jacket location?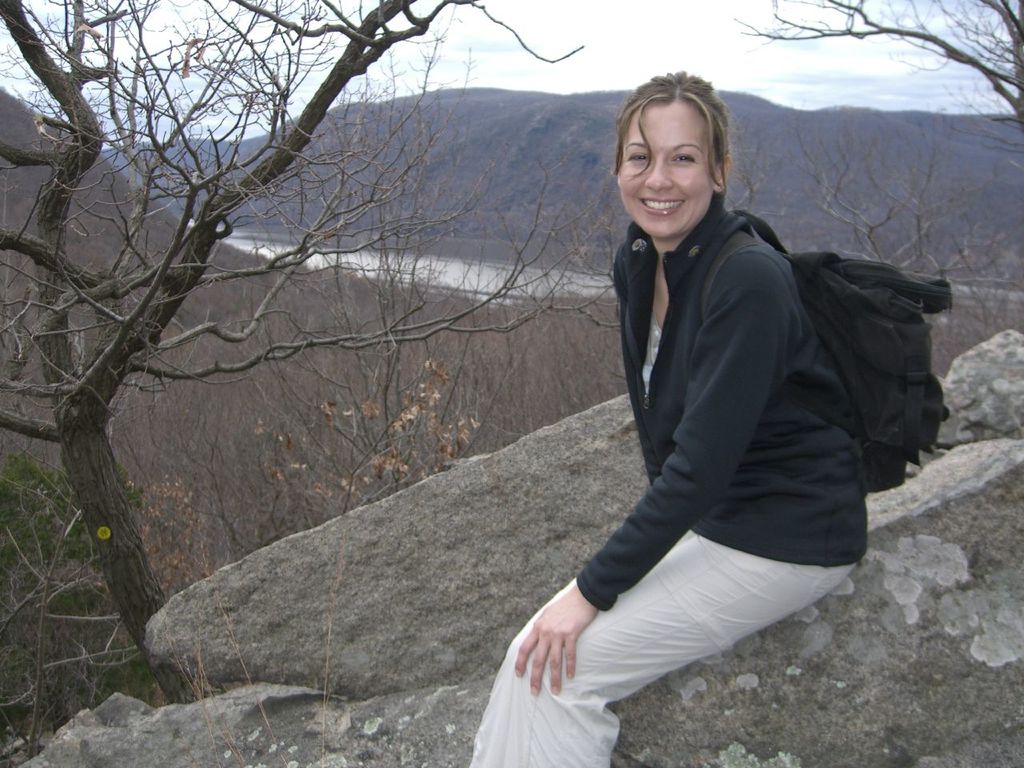
region(593, 147, 976, 574)
